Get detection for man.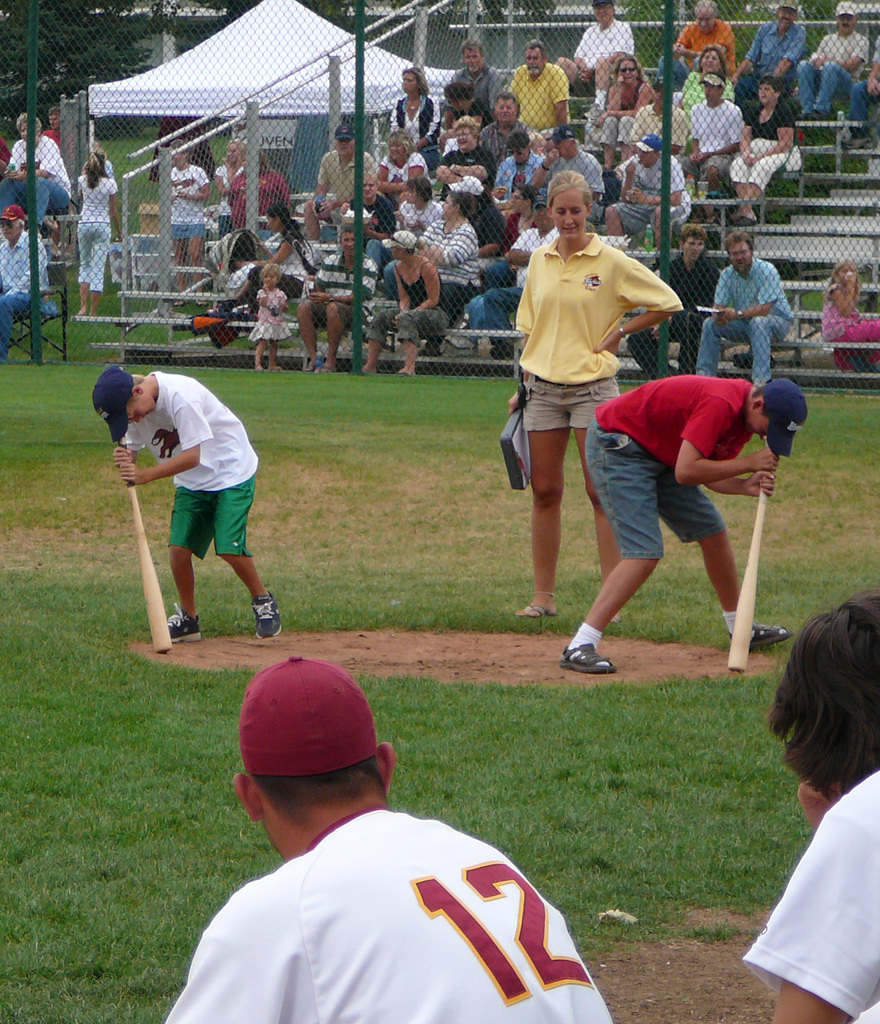
Detection: left=306, top=124, right=380, bottom=250.
